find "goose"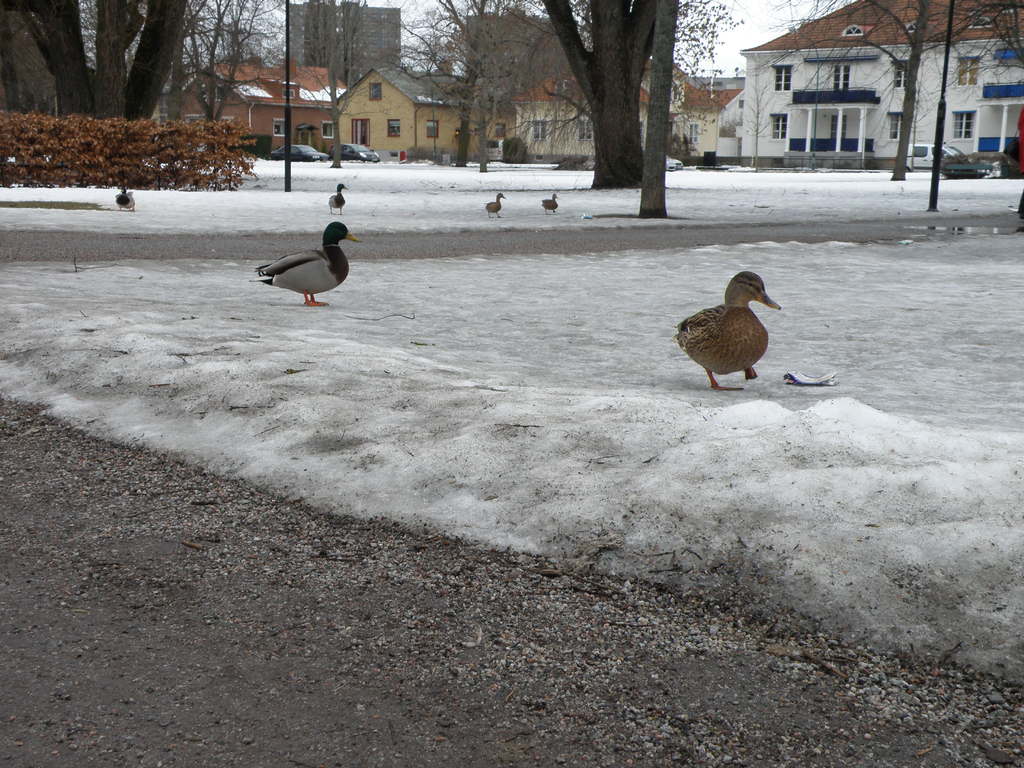
[x1=247, y1=195, x2=349, y2=304]
